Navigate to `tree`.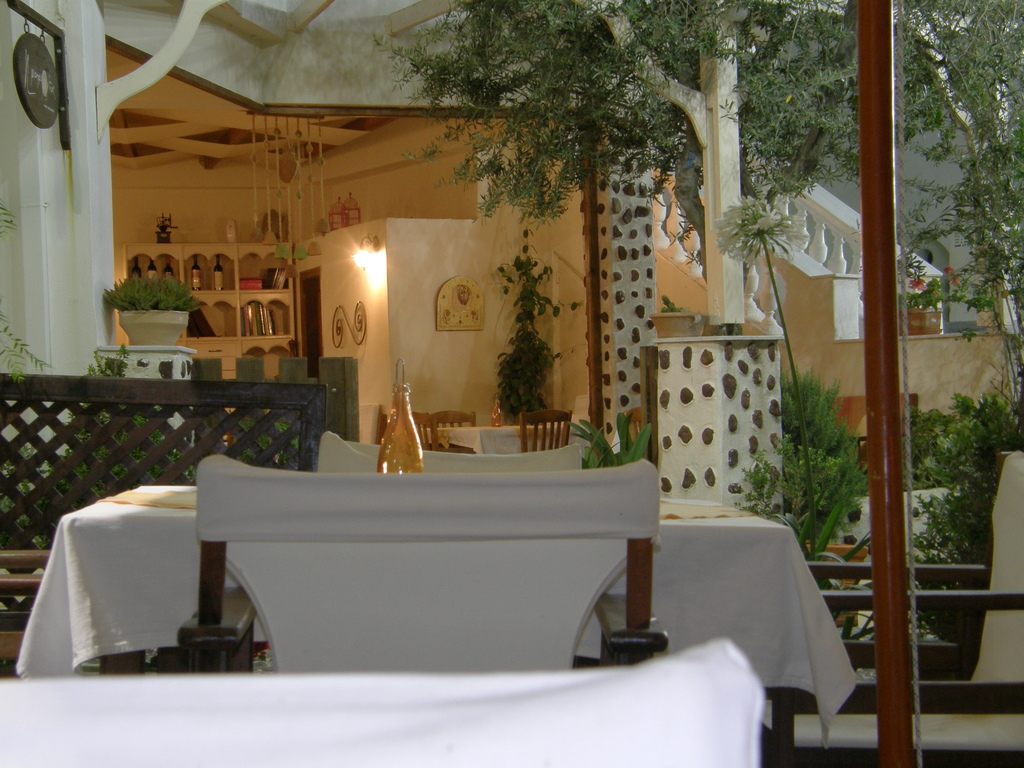
Navigation target: detection(491, 218, 595, 444).
